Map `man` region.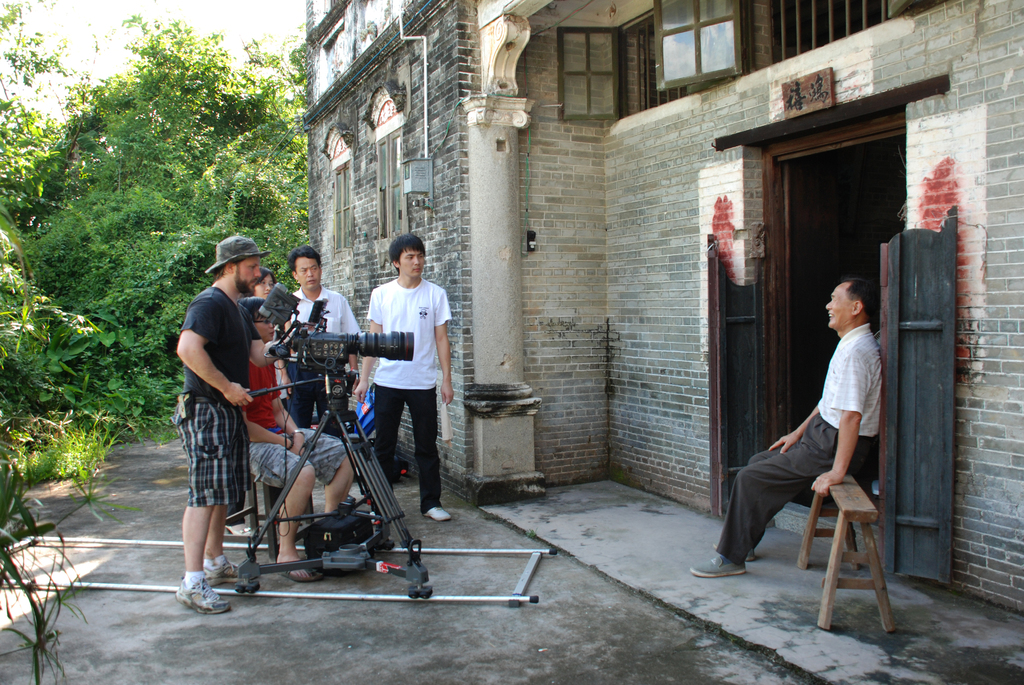
Mapped to {"x1": 351, "y1": 238, "x2": 456, "y2": 521}.
